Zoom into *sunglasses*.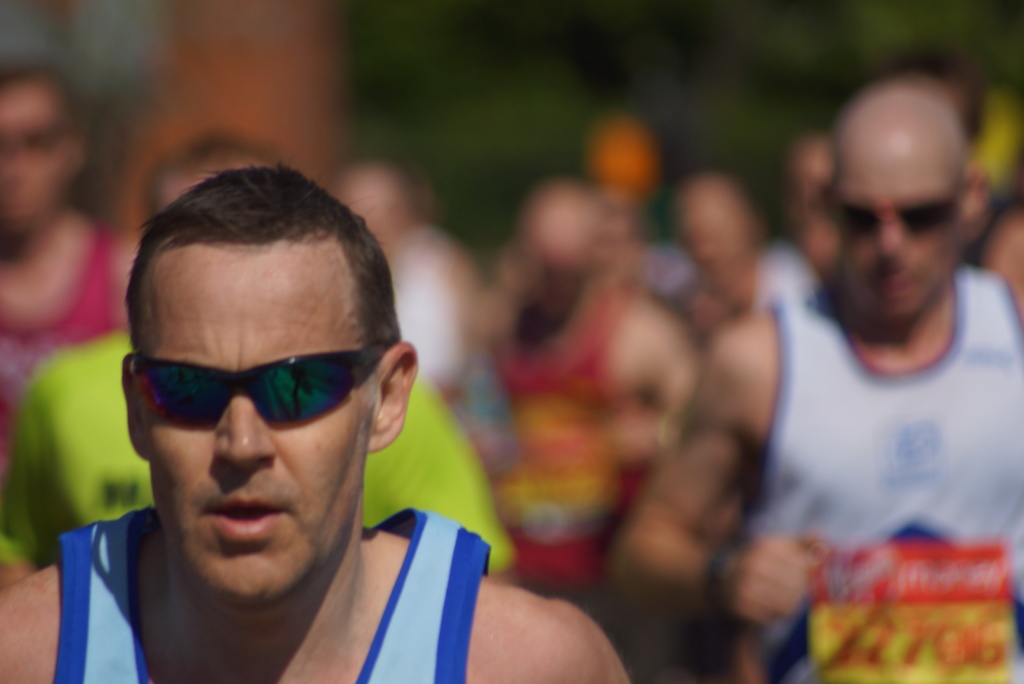
Zoom target: bbox=(134, 351, 392, 431).
